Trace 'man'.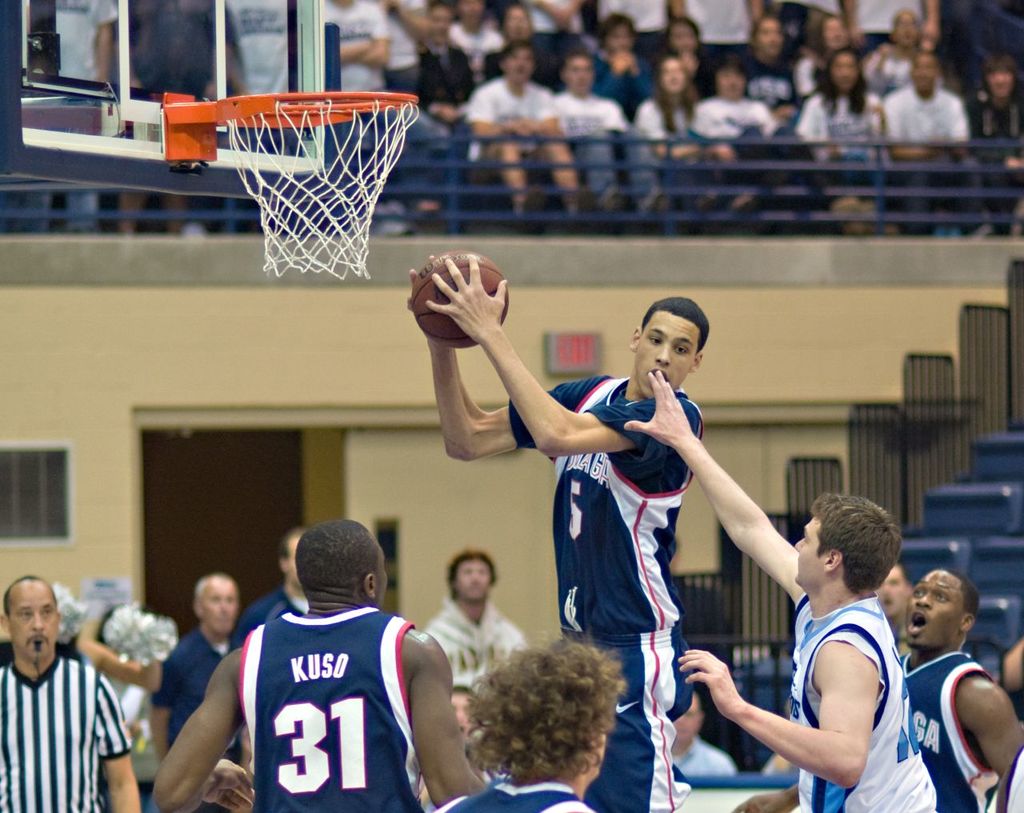
Traced to detection(399, 258, 726, 812).
